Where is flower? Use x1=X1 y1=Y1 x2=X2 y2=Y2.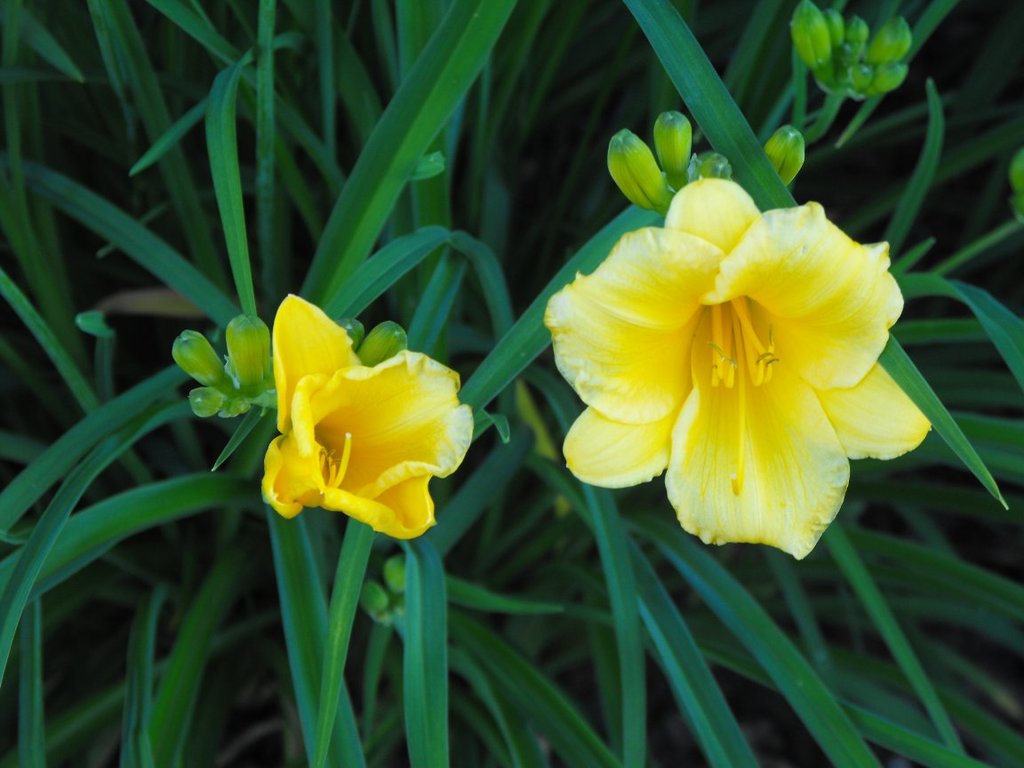
x1=546 y1=178 x2=929 y2=551.
